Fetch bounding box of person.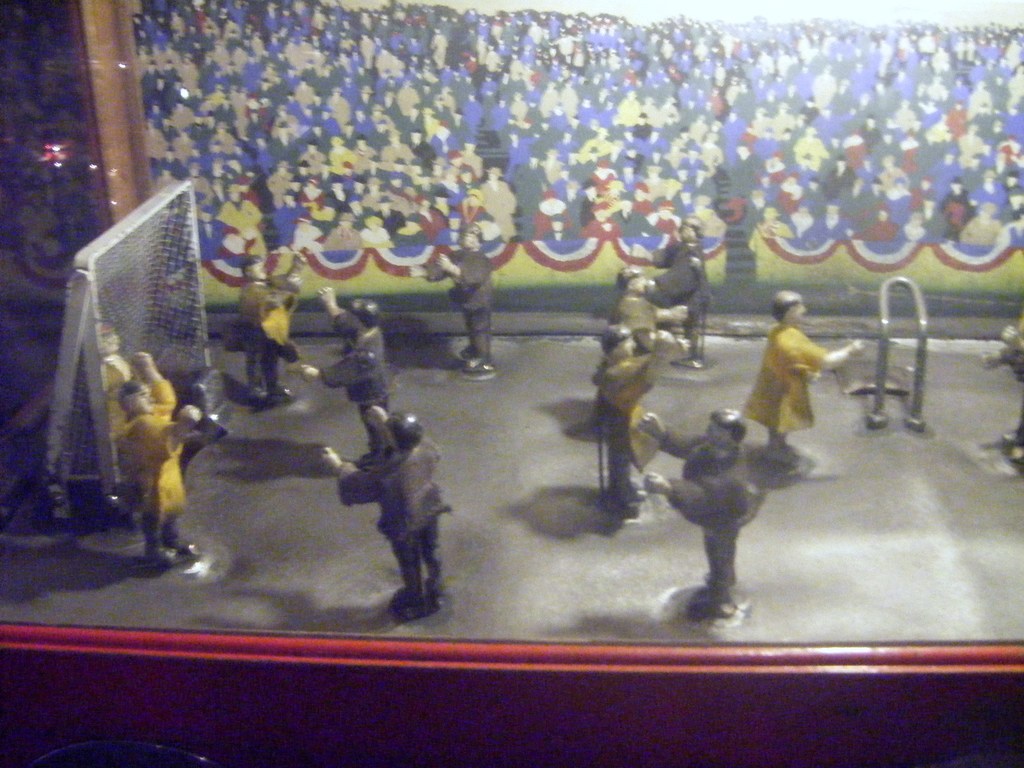
Bbox: crop(323, 381, 435, 632).
